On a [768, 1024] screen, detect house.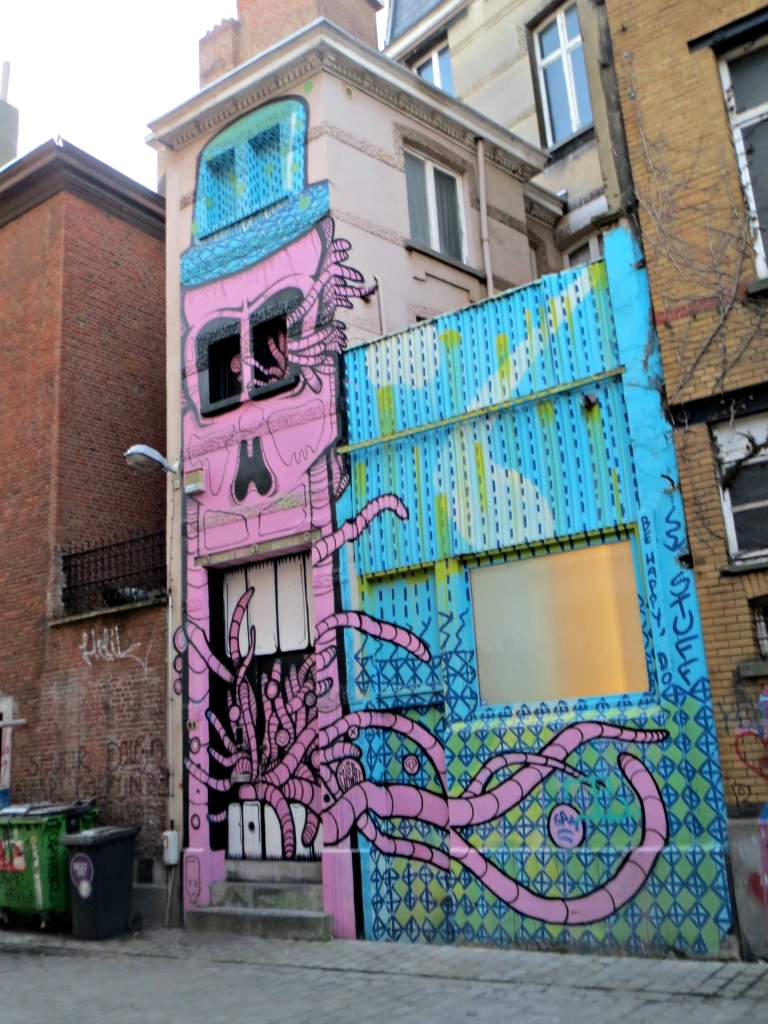
crop(0, 0, 767, 950).
